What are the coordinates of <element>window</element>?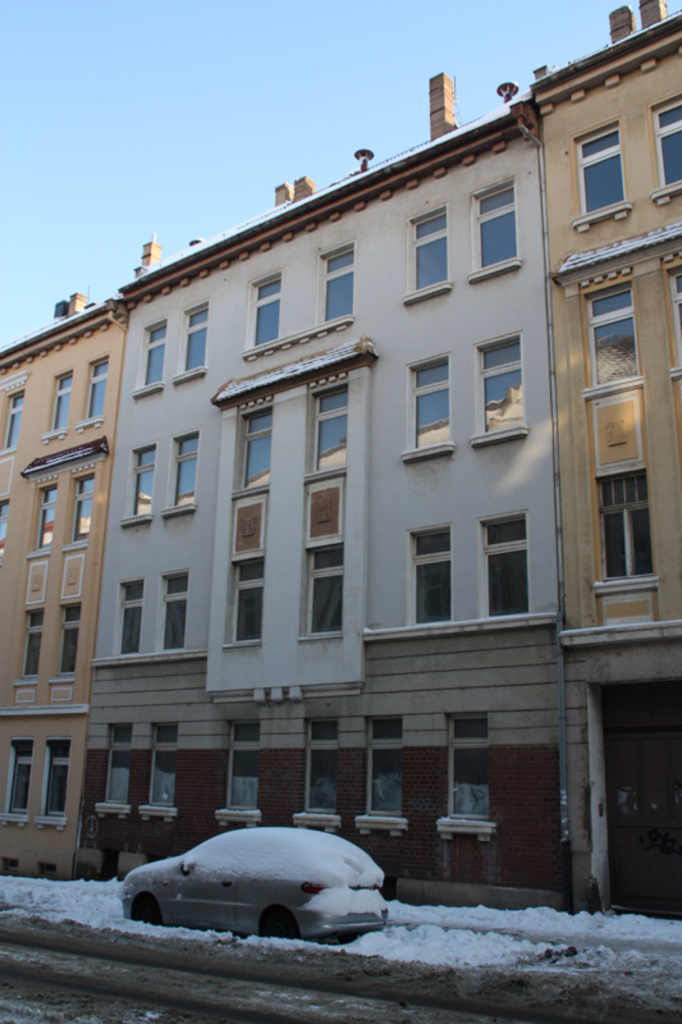
x1=100, y1=723, x2=132, y2=800.
